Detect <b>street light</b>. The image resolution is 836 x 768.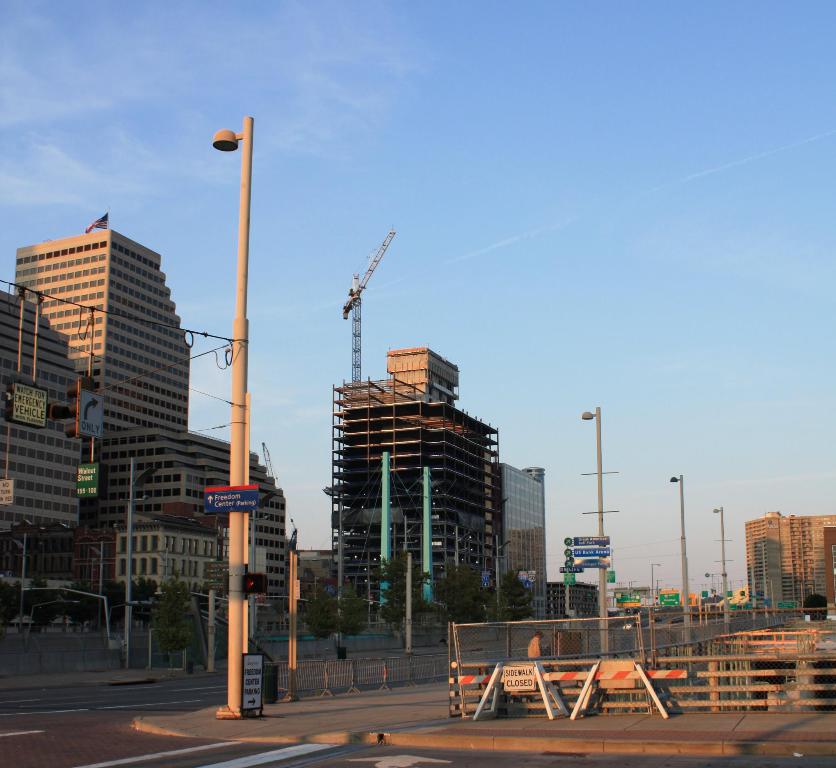
bbox=(712, 503, 727, 638).
